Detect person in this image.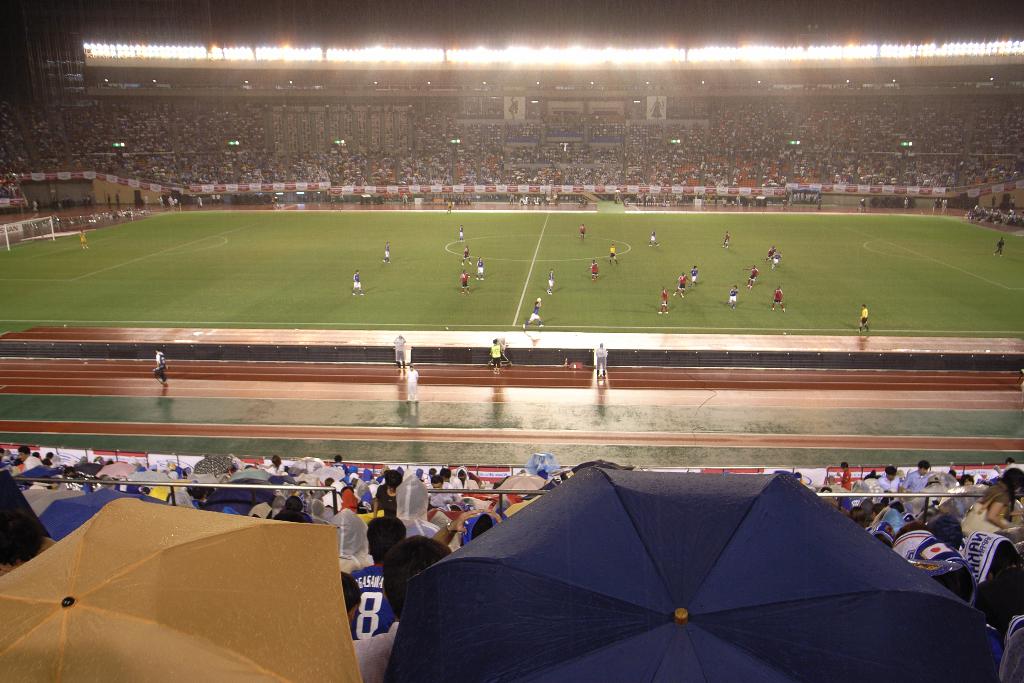
Detection: 724 282 737 309.
